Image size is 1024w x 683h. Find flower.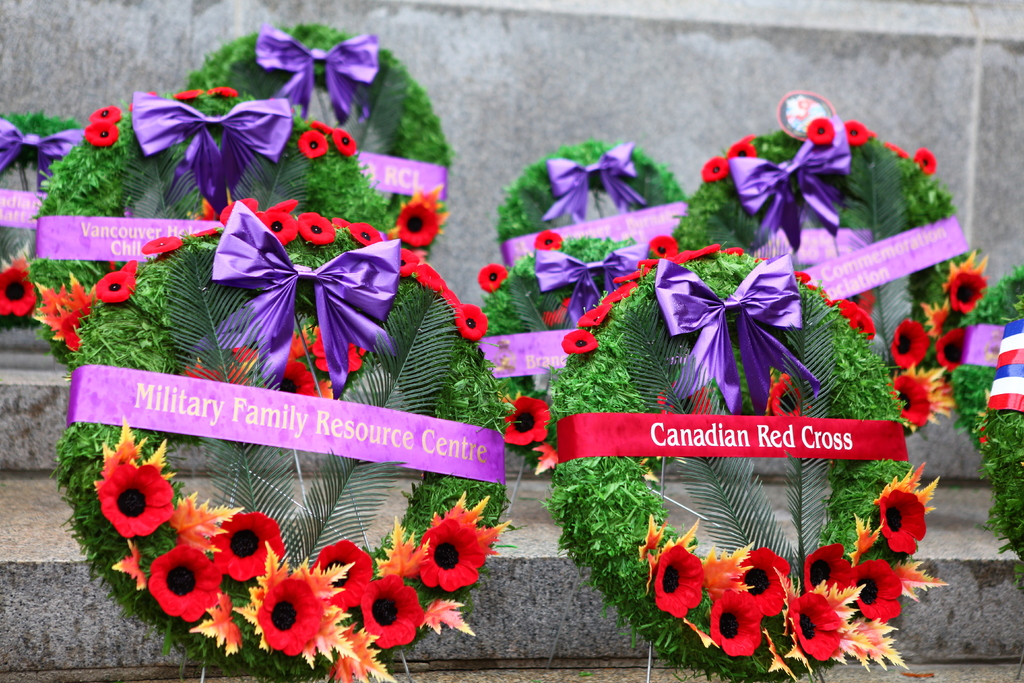
box(266, 200, 297, 213).
